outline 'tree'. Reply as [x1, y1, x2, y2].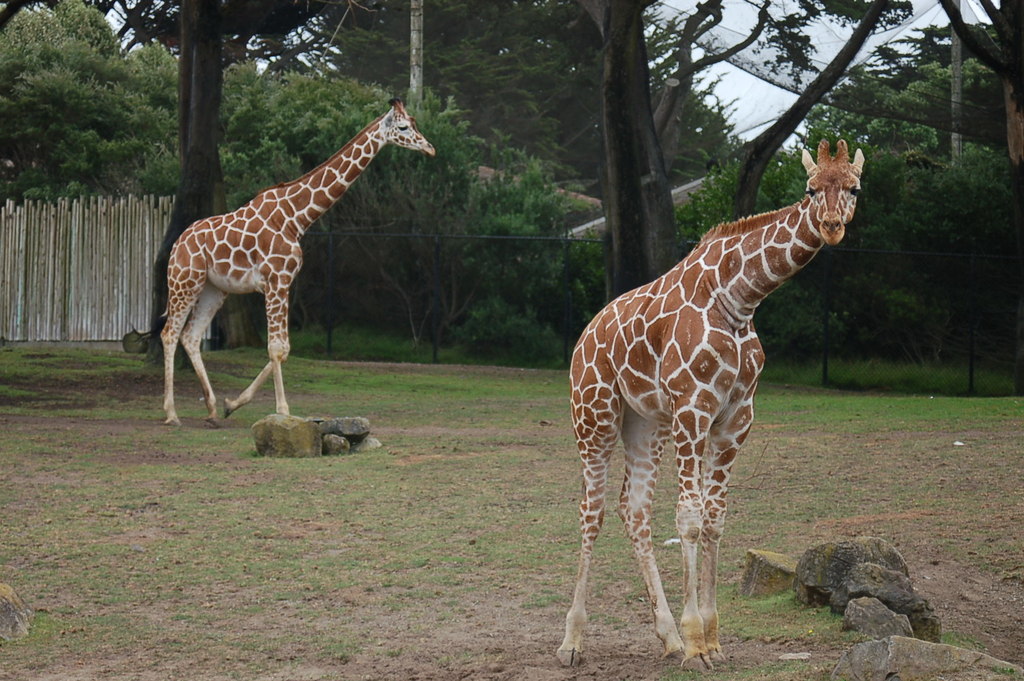
[739, 0, 909, 214].
